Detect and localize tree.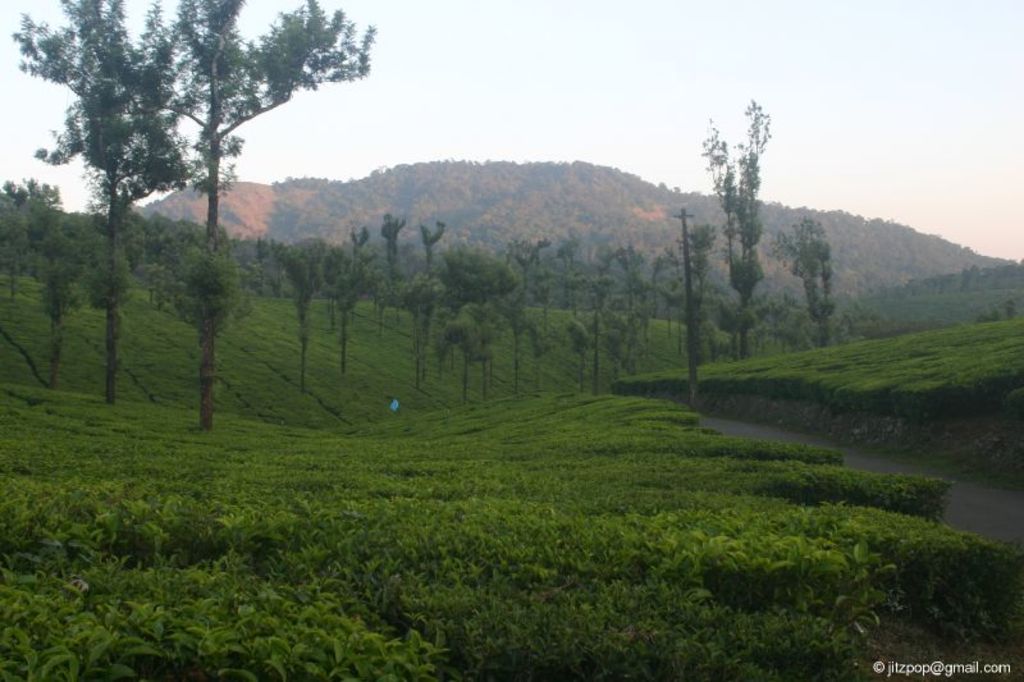
Localized at left=128, top=0, right=389, bottom=432.
